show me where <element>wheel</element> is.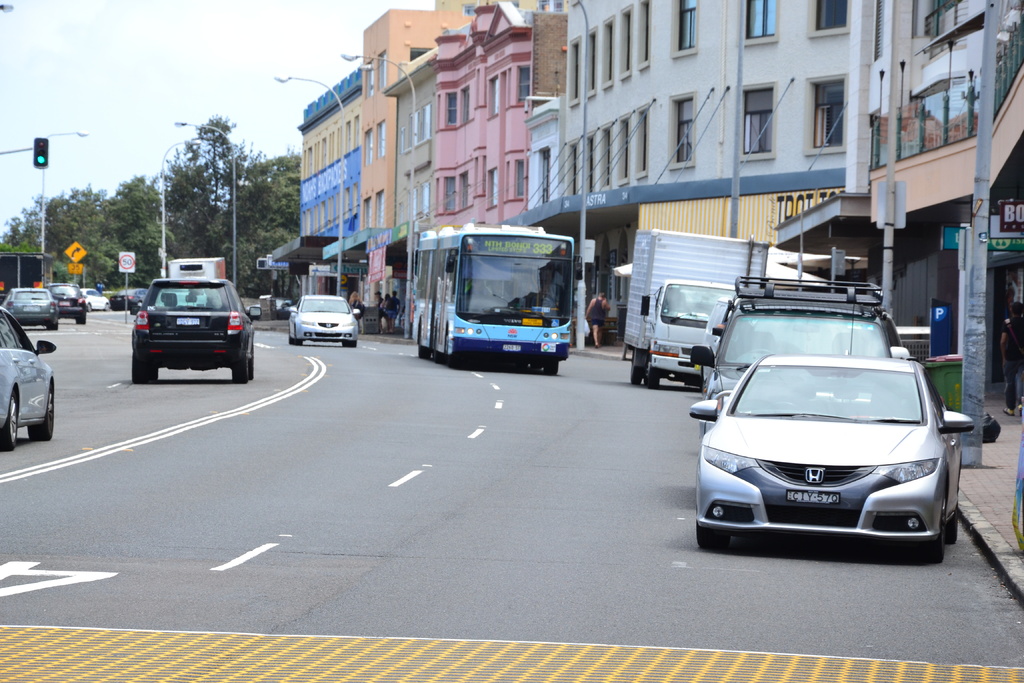
<element>wheel</element> is at <bbox>296, 340, 303, 345</bbox>.
